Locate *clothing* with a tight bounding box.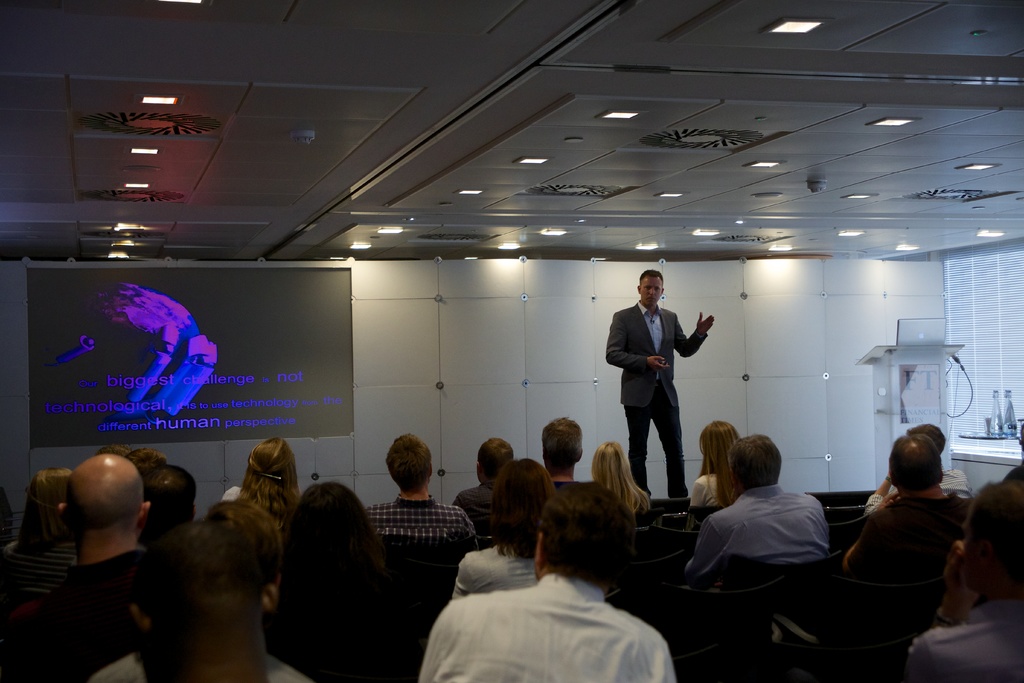
select_region(605, 299, 707, 493).
